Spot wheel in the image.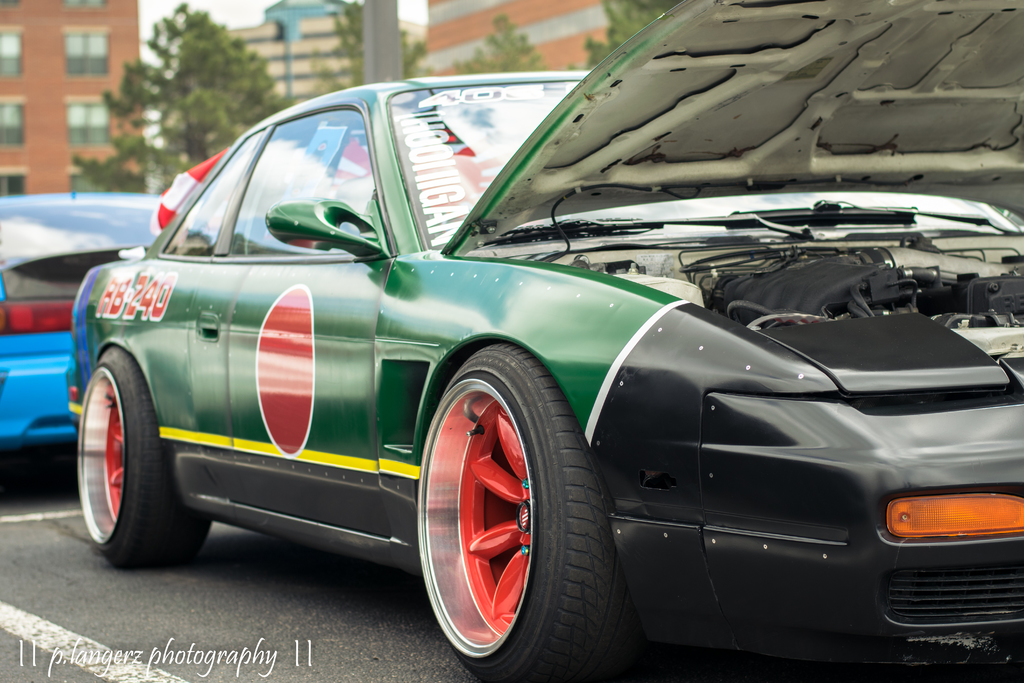
wheel found at <region>72, 345, 207, 567</region>.
